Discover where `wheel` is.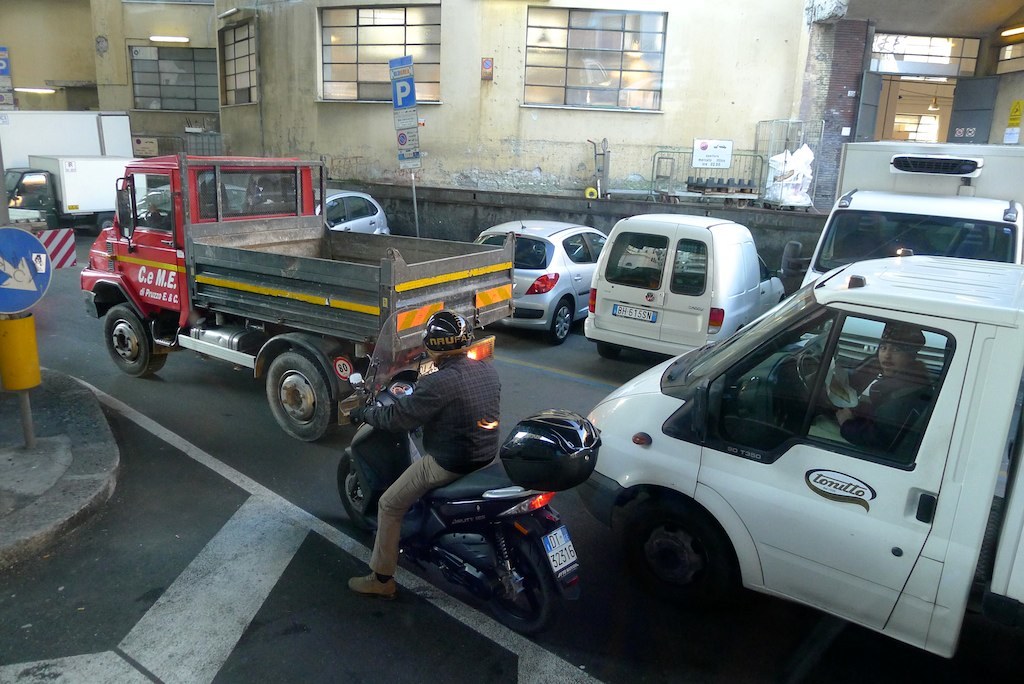
Discovered at pyautogui.locateOnScreen(106, 304, 164, 376).
